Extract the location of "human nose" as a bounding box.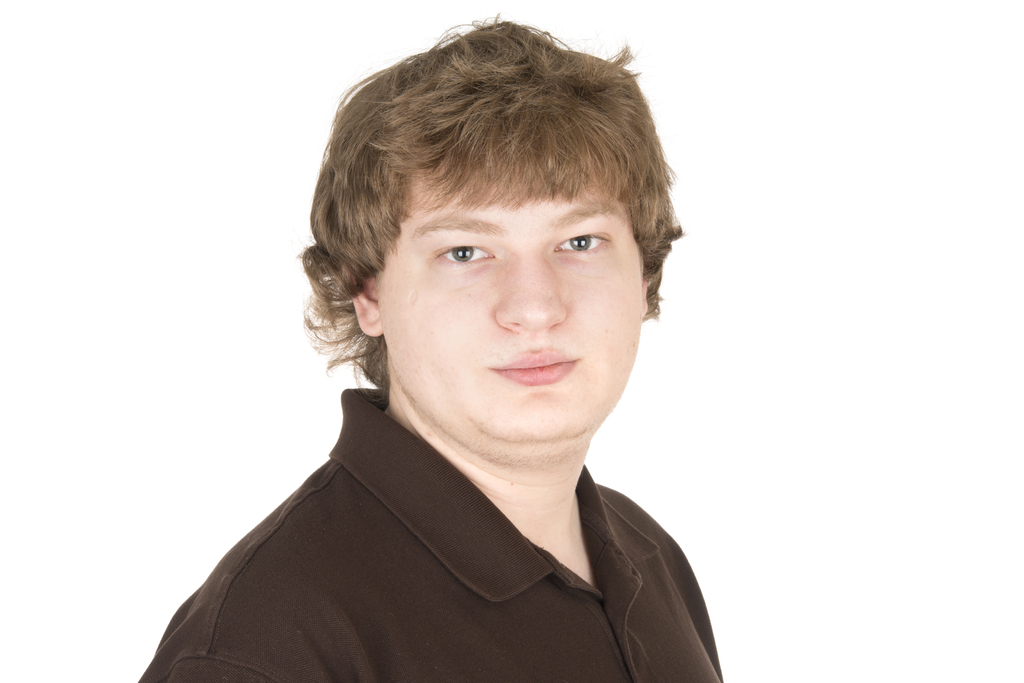
493 243 566 331.
